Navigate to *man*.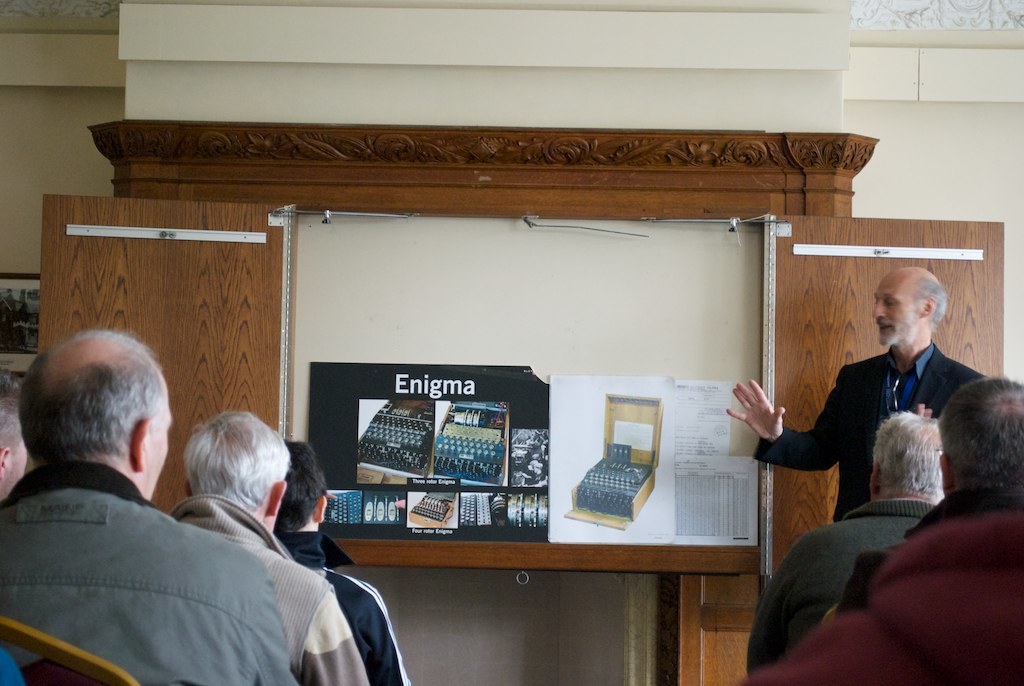
Navigation target: {"left": 0, "top": 328, "right": 301, "bottom": 685}.
